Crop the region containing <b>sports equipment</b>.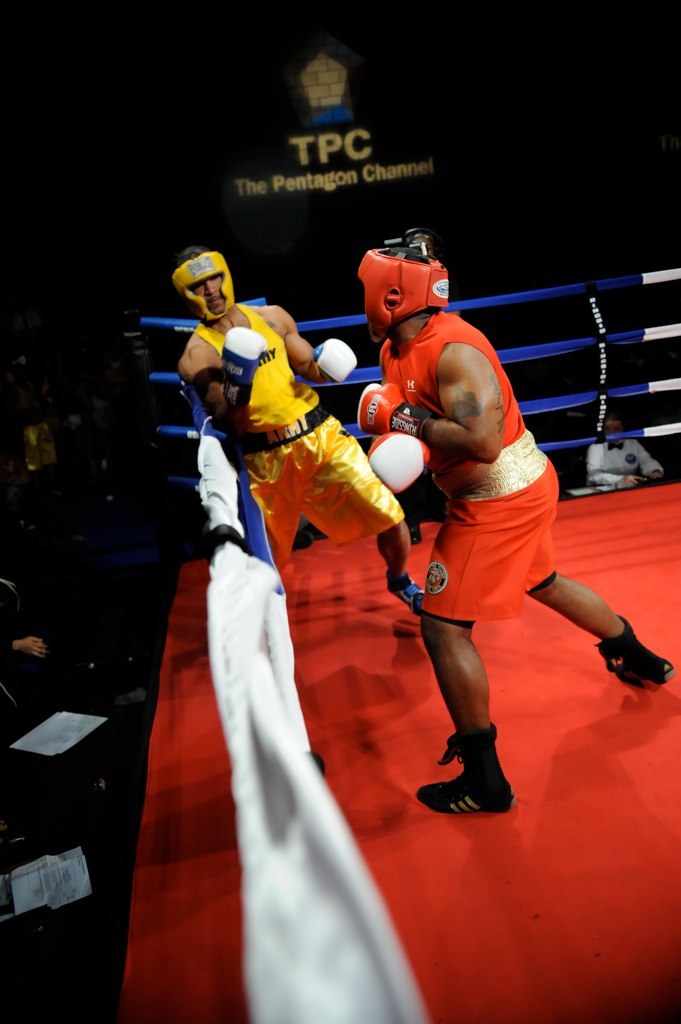
Crop region: box(354, 381, 432, 437).
